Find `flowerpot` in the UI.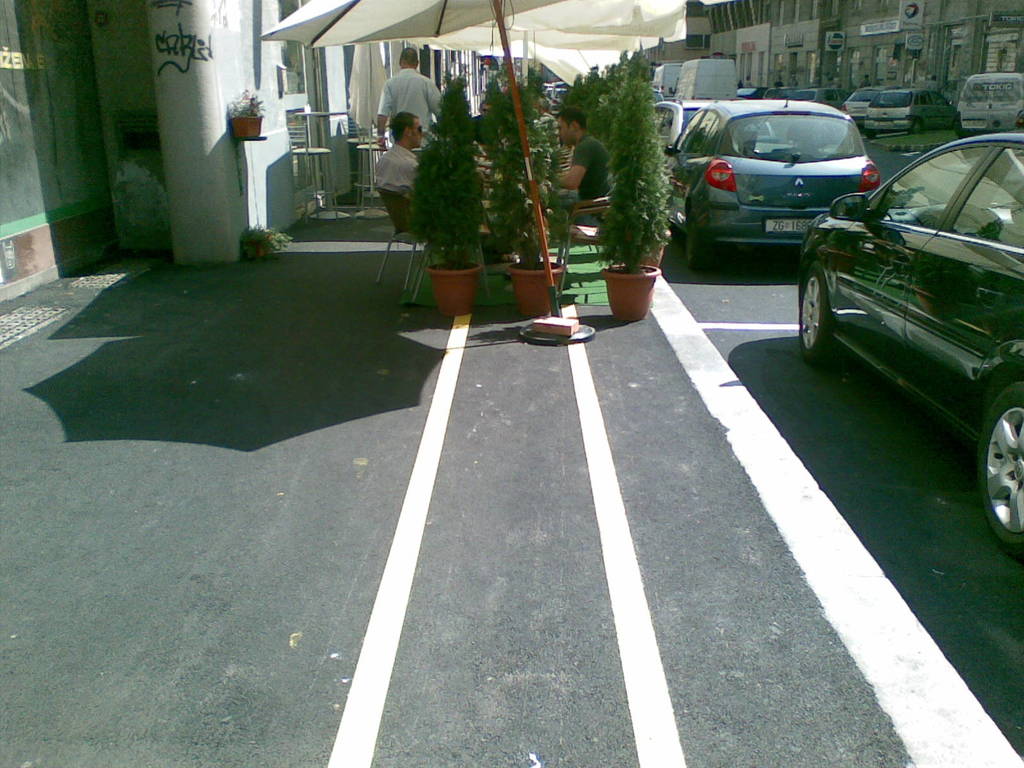
UI element at [x1=506, y1=259, x2=564, y2=317].
